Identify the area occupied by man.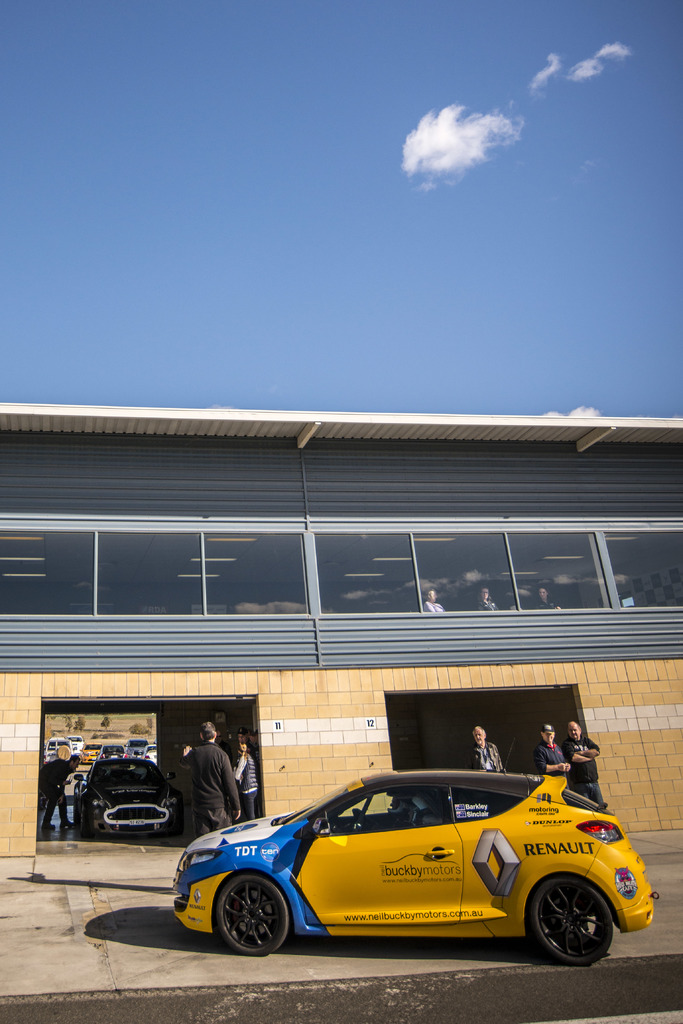
Area: x1=536 y1=722 x2=573 y2=789.
